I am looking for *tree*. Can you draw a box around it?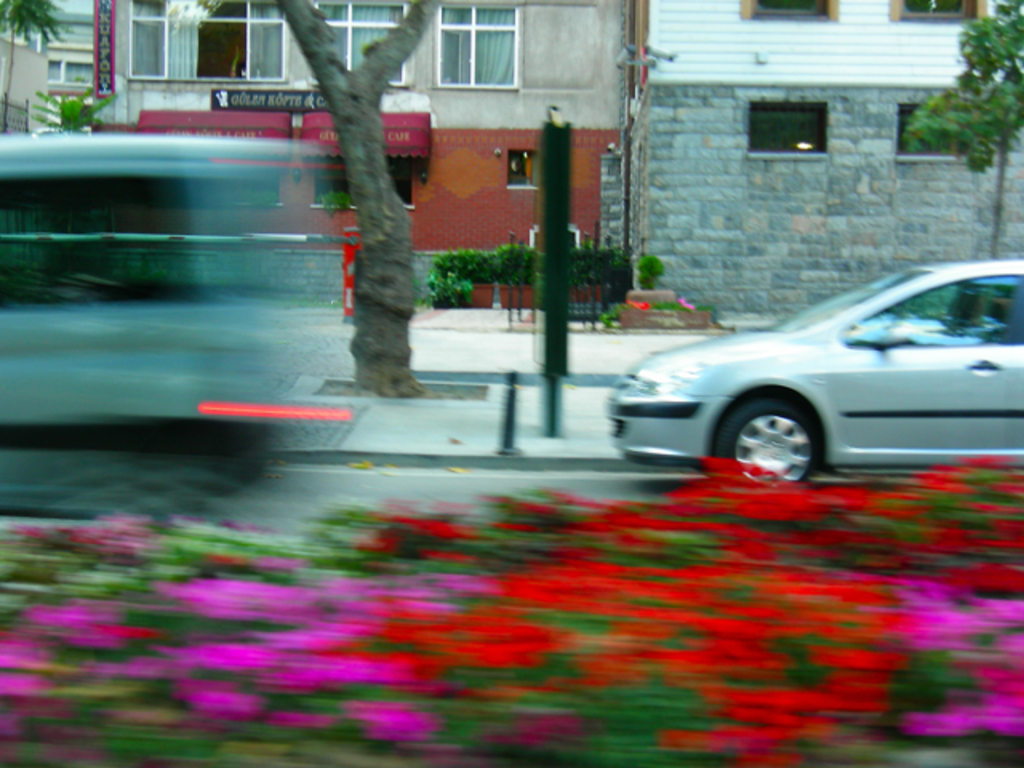
Sure, the bounding box is [left=0, top=0, right=75, bottom=131].
